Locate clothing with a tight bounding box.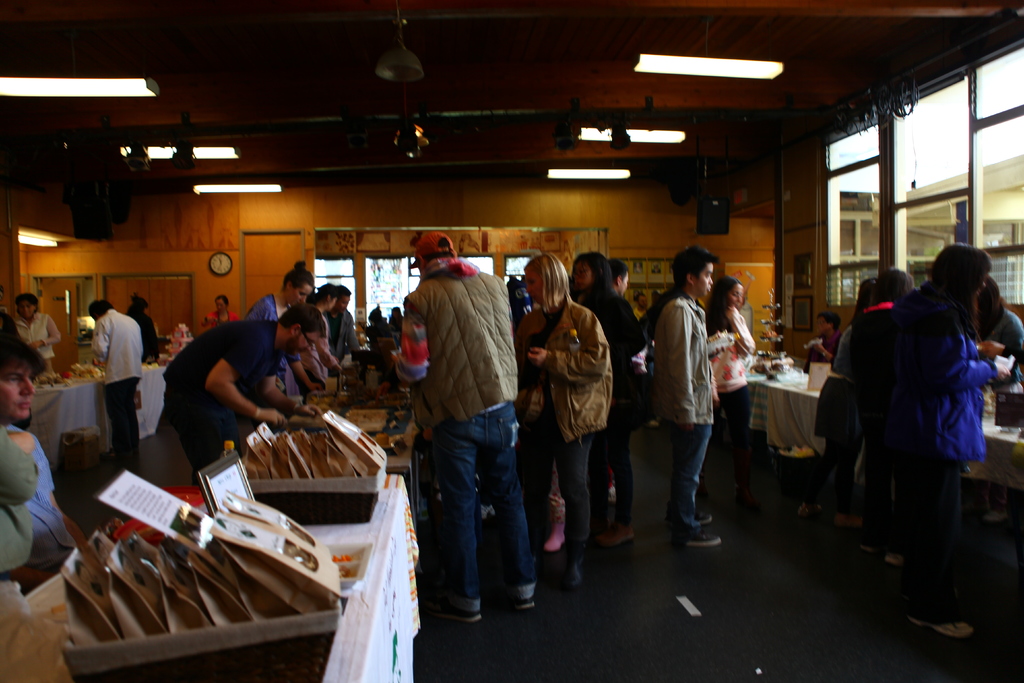
836, 234, 1011, 625.
